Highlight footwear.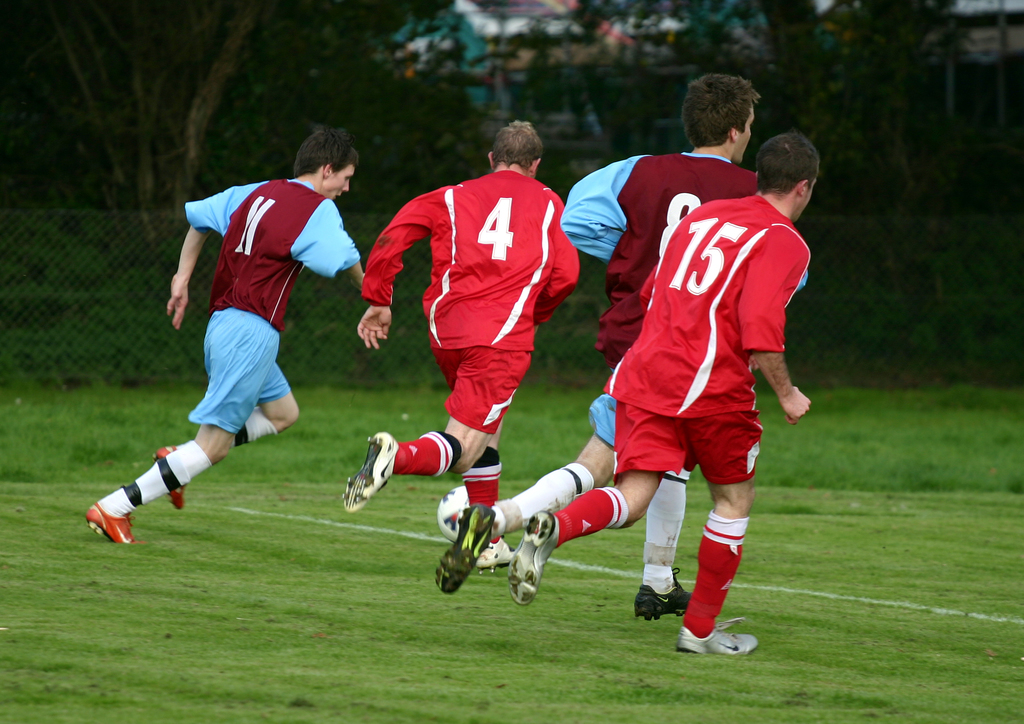
Highlighted region: 509 508 559 607.
